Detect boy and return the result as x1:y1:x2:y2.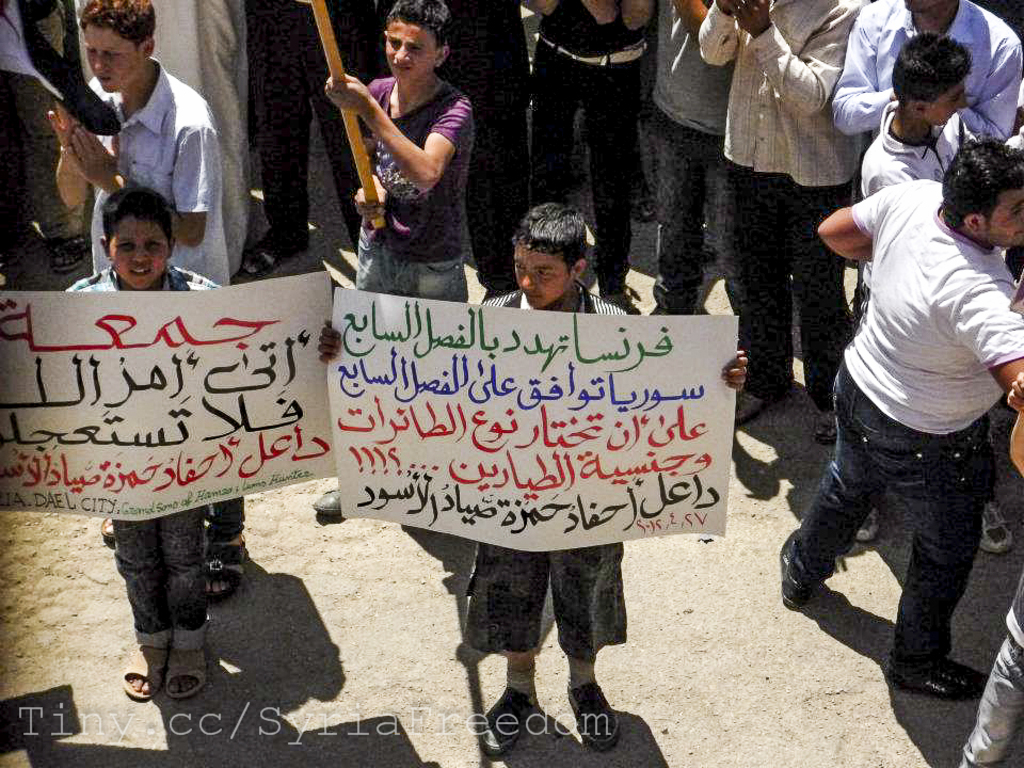
48:0:244:592.
